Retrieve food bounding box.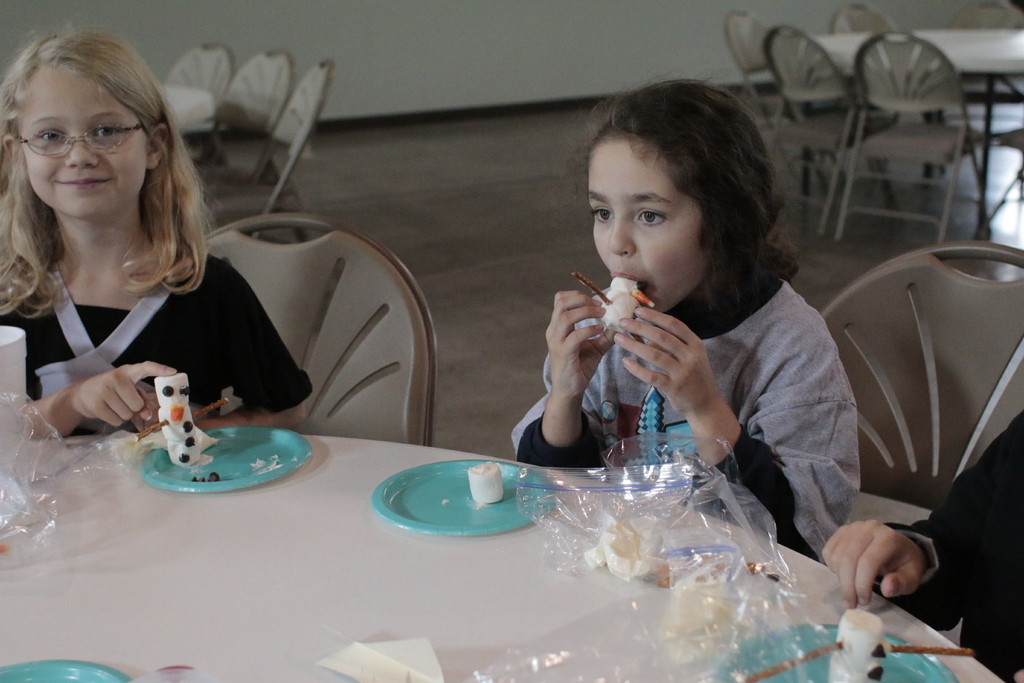
Bounding box: l=464, t=459, r=510, b=505.
